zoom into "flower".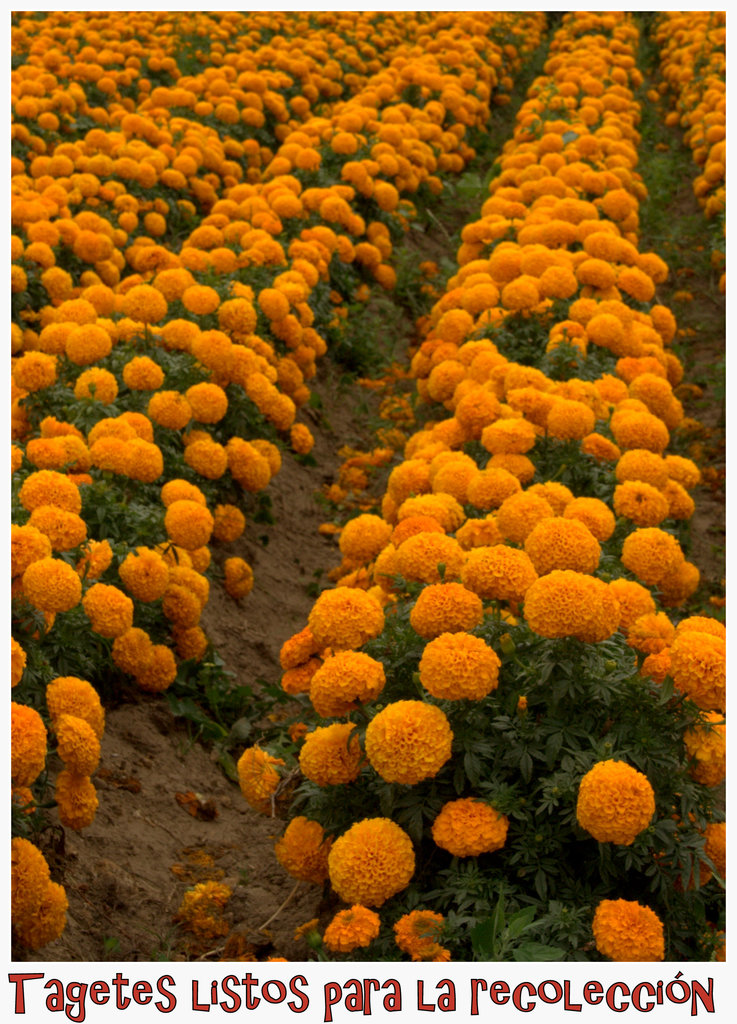
Zoom target: l=326, t=812, r=430, b=899.
